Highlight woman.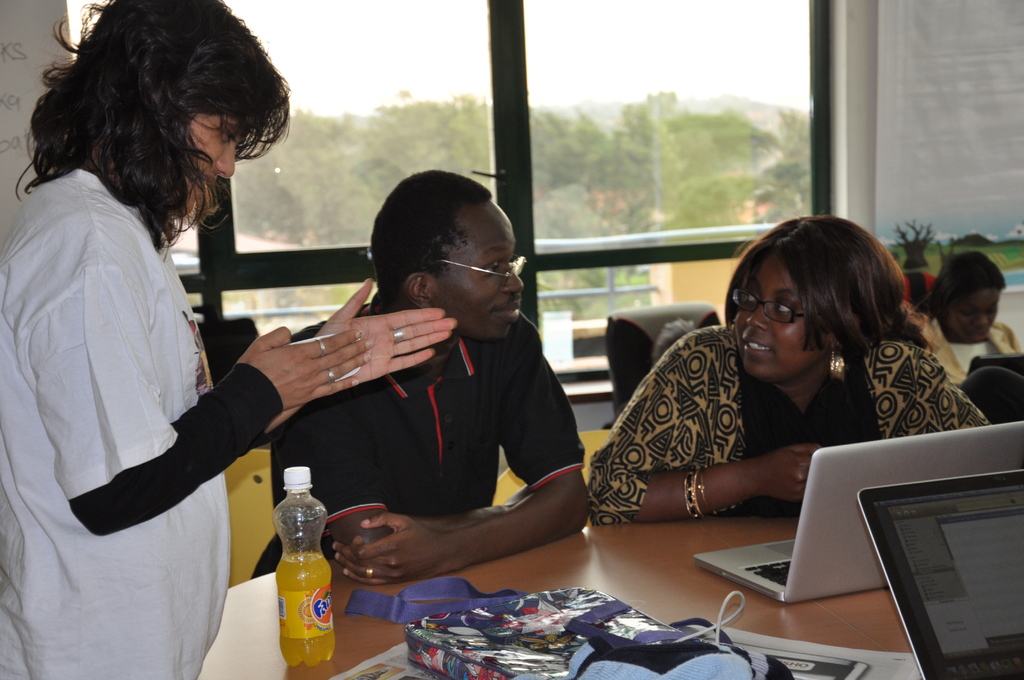
Highlighted region: select_region(0, 0, 479, 679).
